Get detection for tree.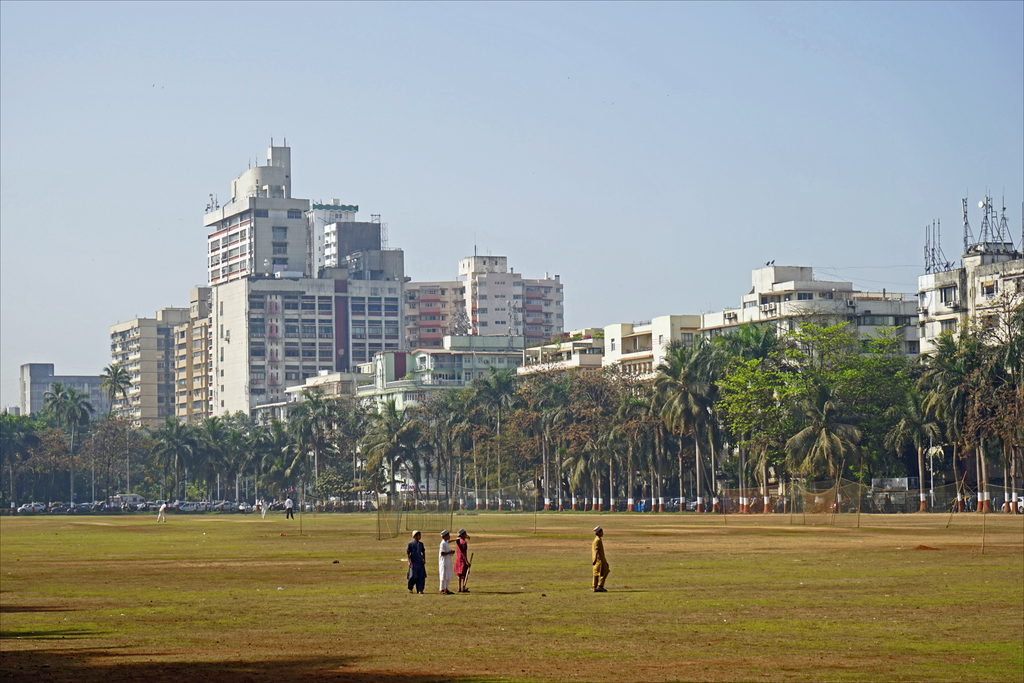
Detection: (left=235, top=412, right=285, bottom=514).
